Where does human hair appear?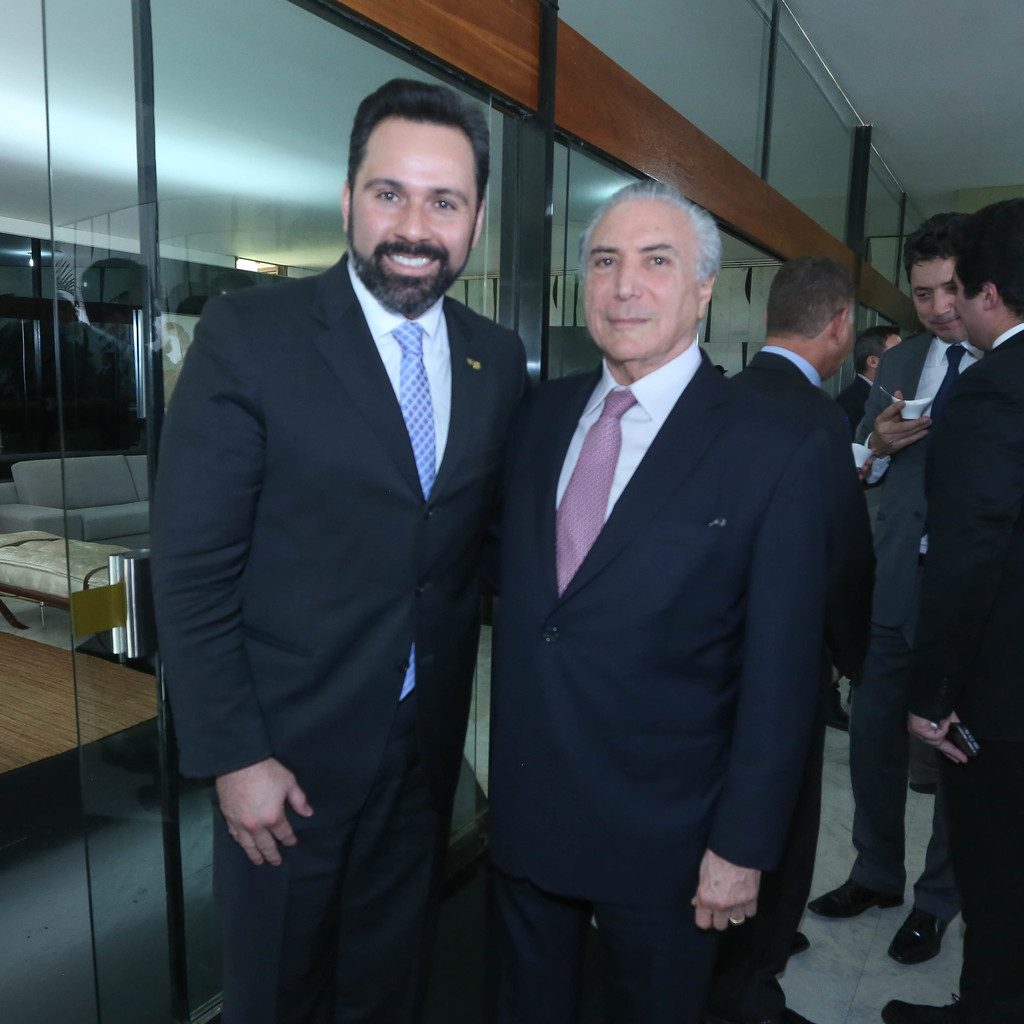
Appears at region(575, 178, 726, 287).
